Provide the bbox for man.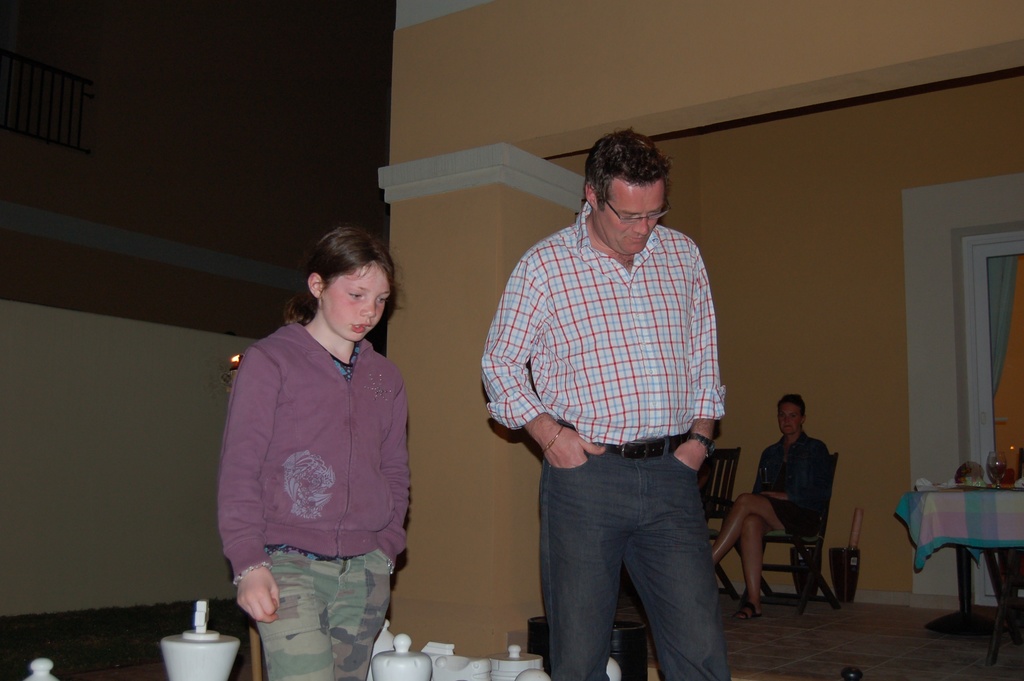
472, 127, 734, 680.
